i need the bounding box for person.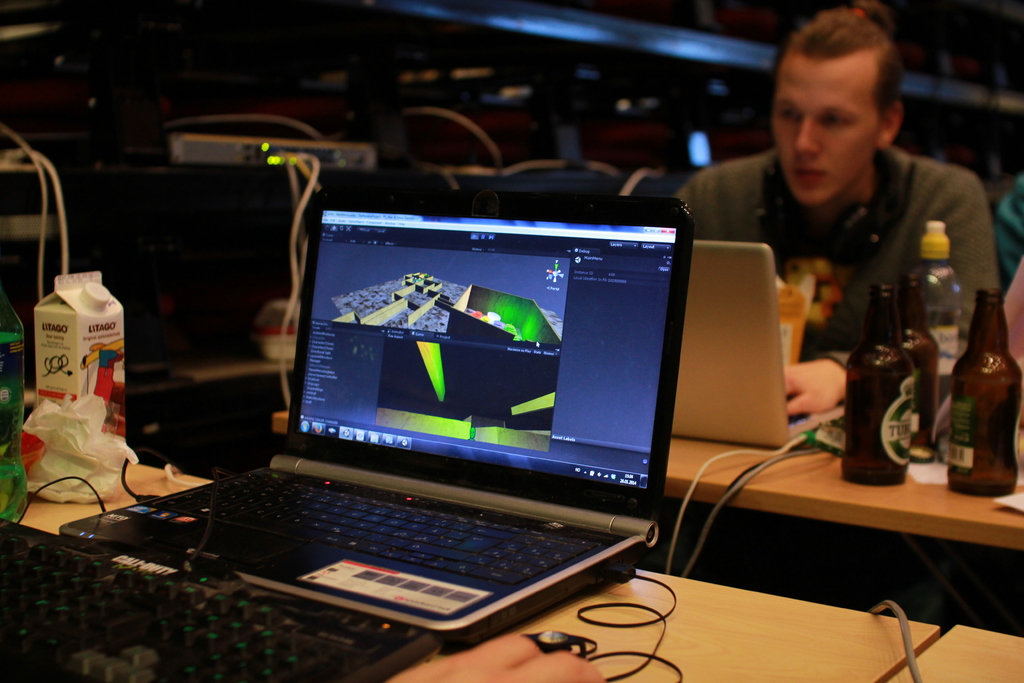
Here it is: box(680, 17, 998, 419).
